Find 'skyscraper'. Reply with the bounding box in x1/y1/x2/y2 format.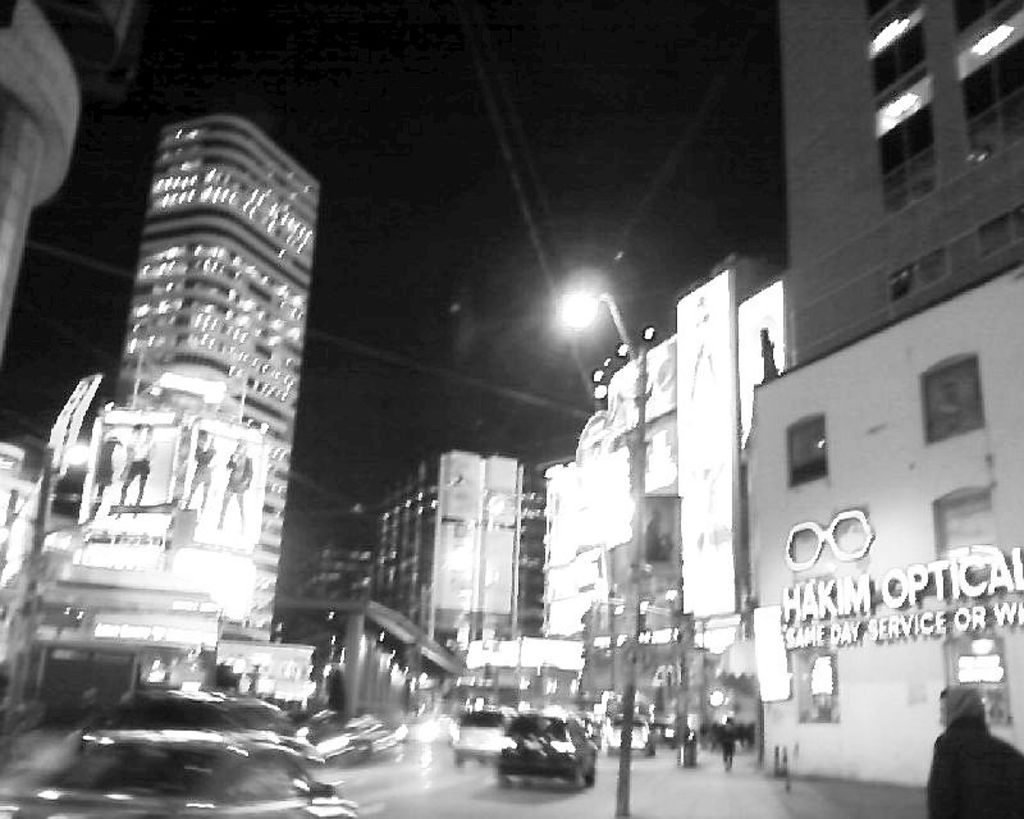
29/111/347/713.
